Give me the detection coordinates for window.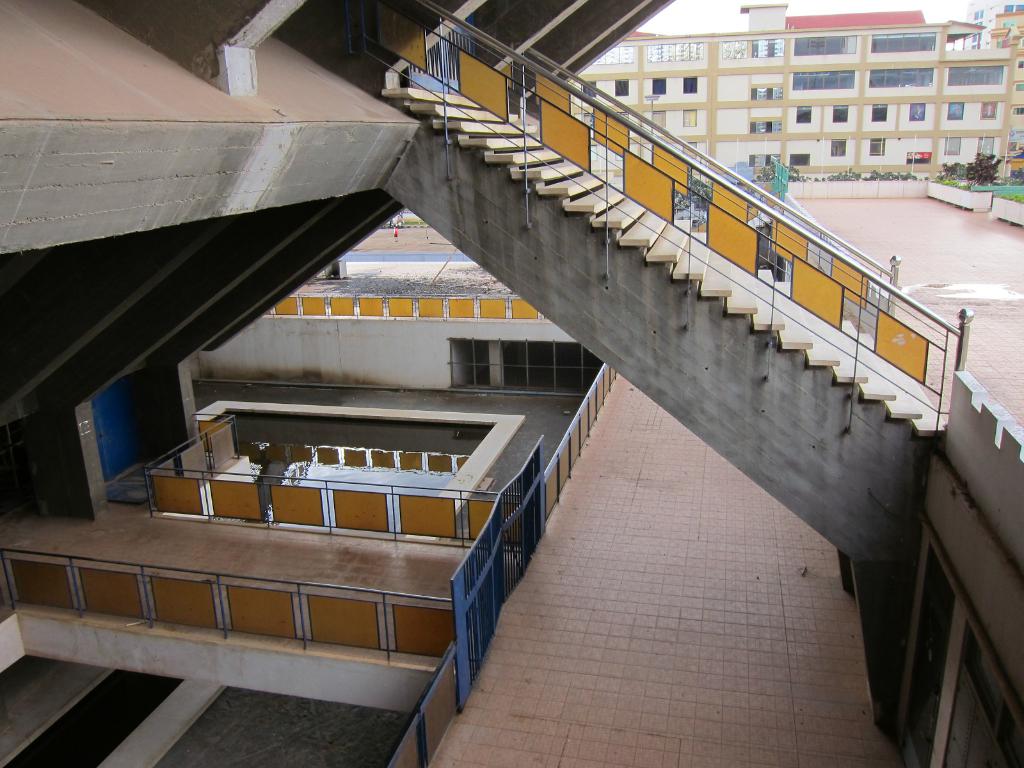
945, 66, 1005, 84.
